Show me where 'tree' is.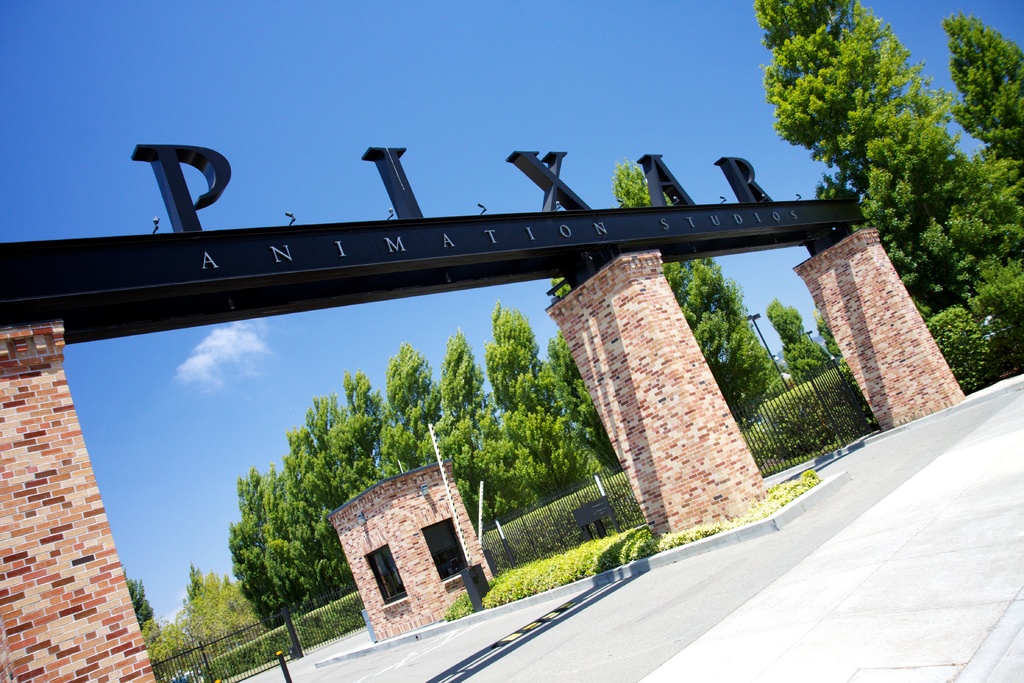
'tree' is at l=948, t=4, r=1023, b=179.
